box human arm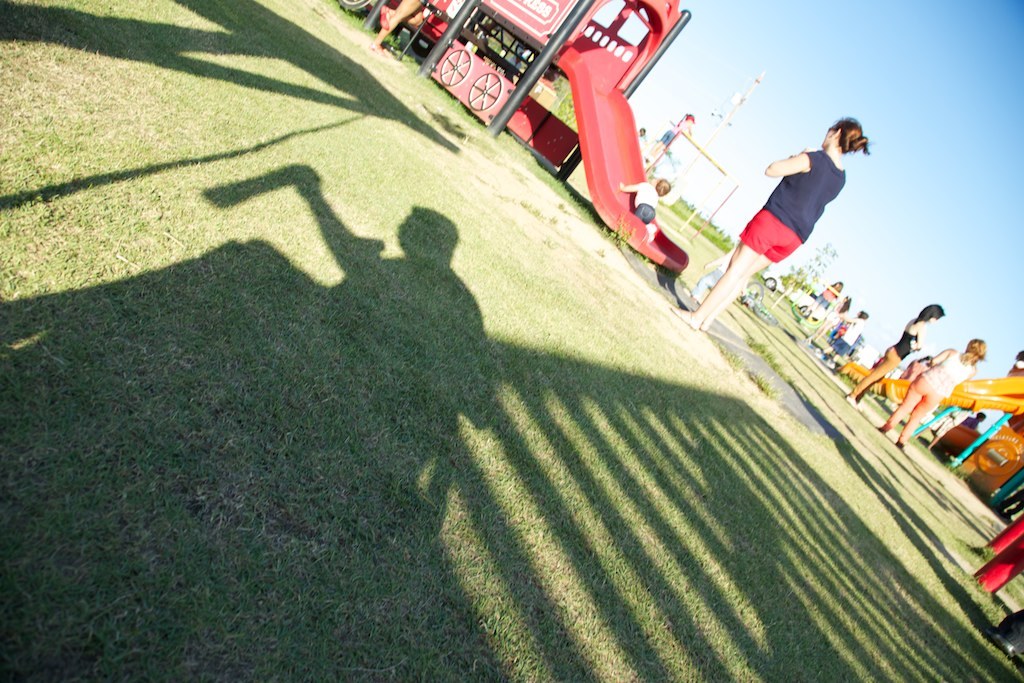
crop(916, 320, 924, 349)
